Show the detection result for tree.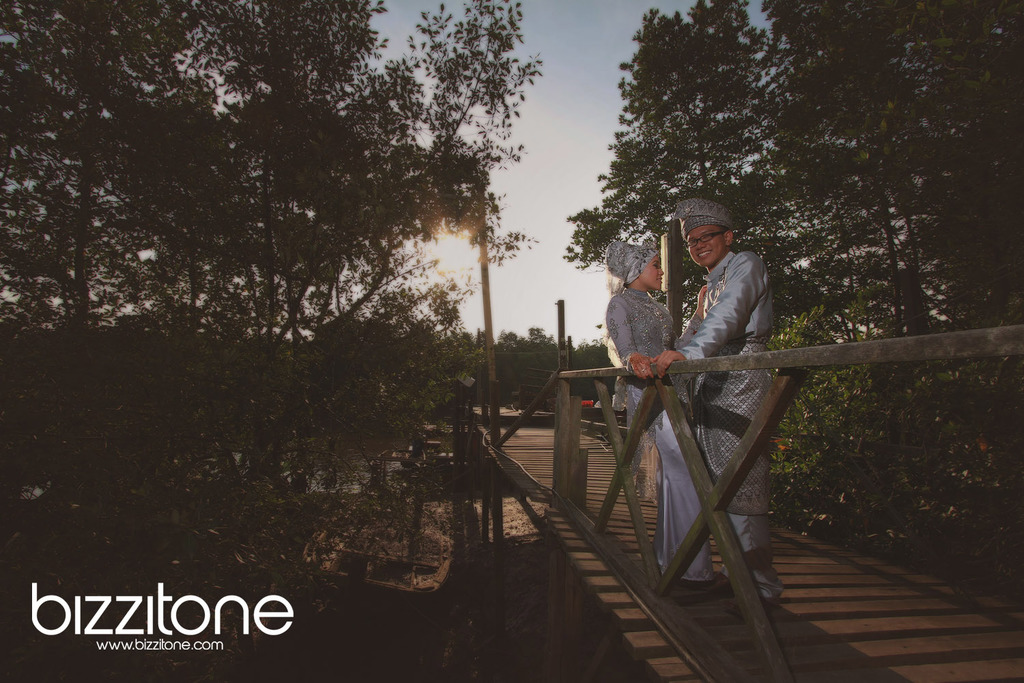
box=[0, 0, 261, 385].
